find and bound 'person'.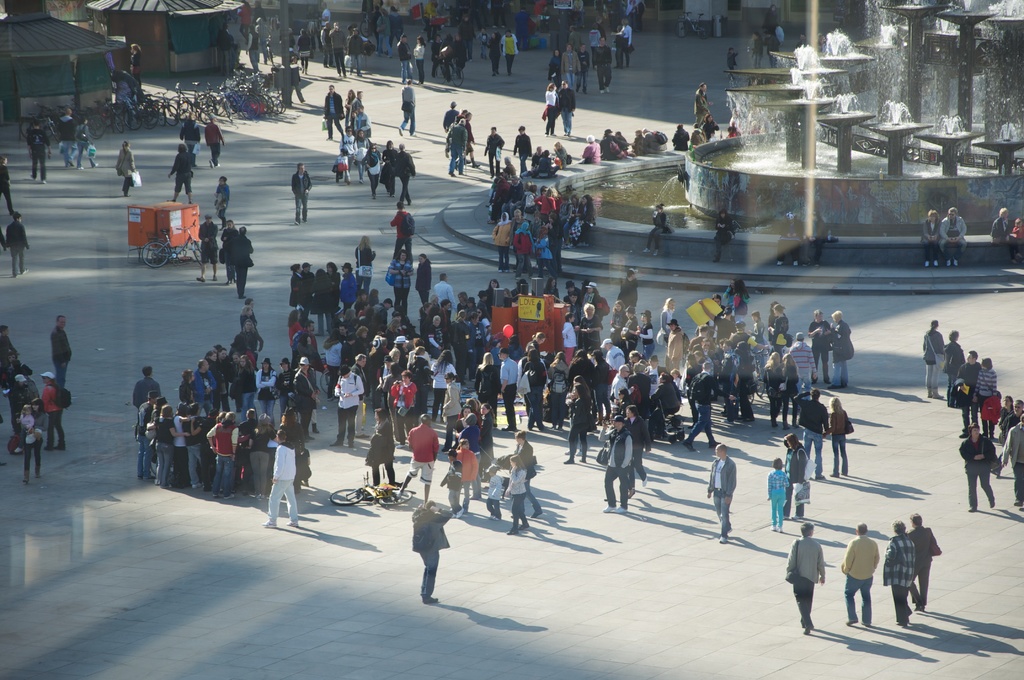
Bound: {"x1": 268, "y1": 18, "x2": 280, "y2": 38}.
